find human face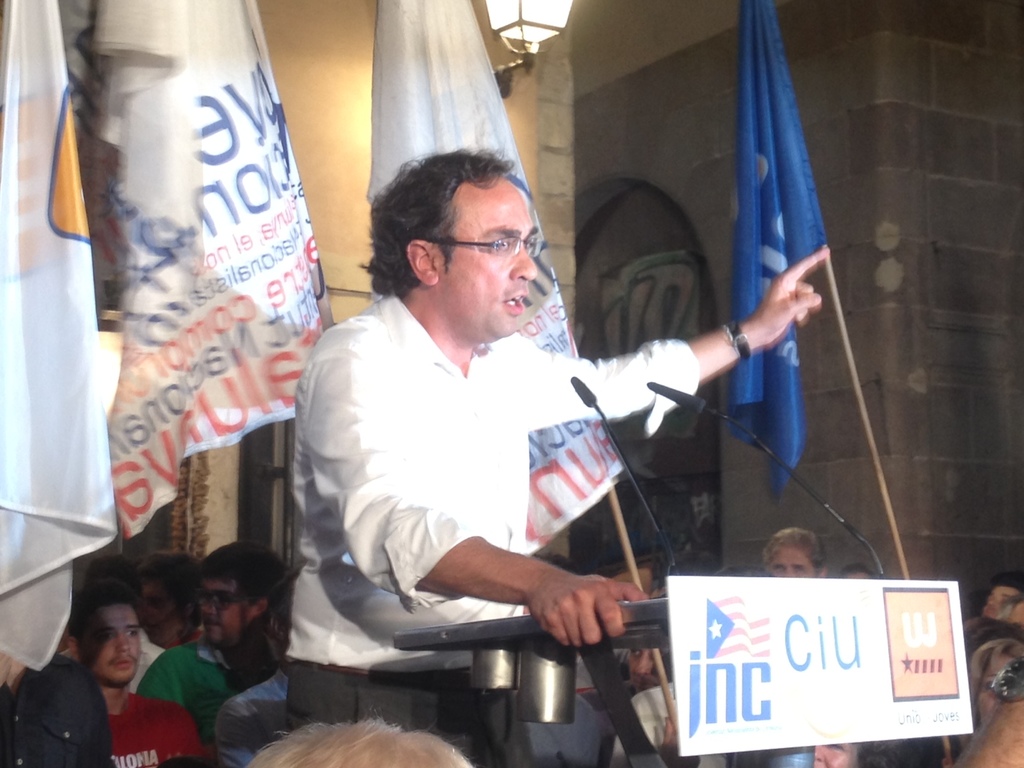
pyautogui.locateOnScreen(817, 745, 858, 767)
